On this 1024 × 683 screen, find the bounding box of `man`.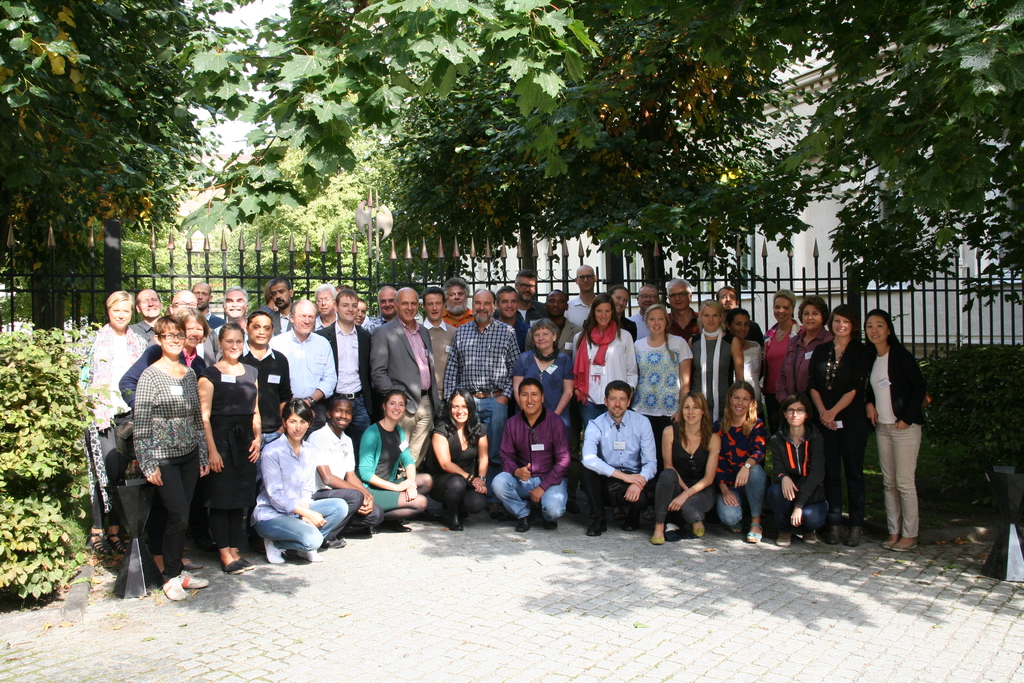
Bounding box: pyautogui.locateOnScreen(211, 286, 252, 361).
